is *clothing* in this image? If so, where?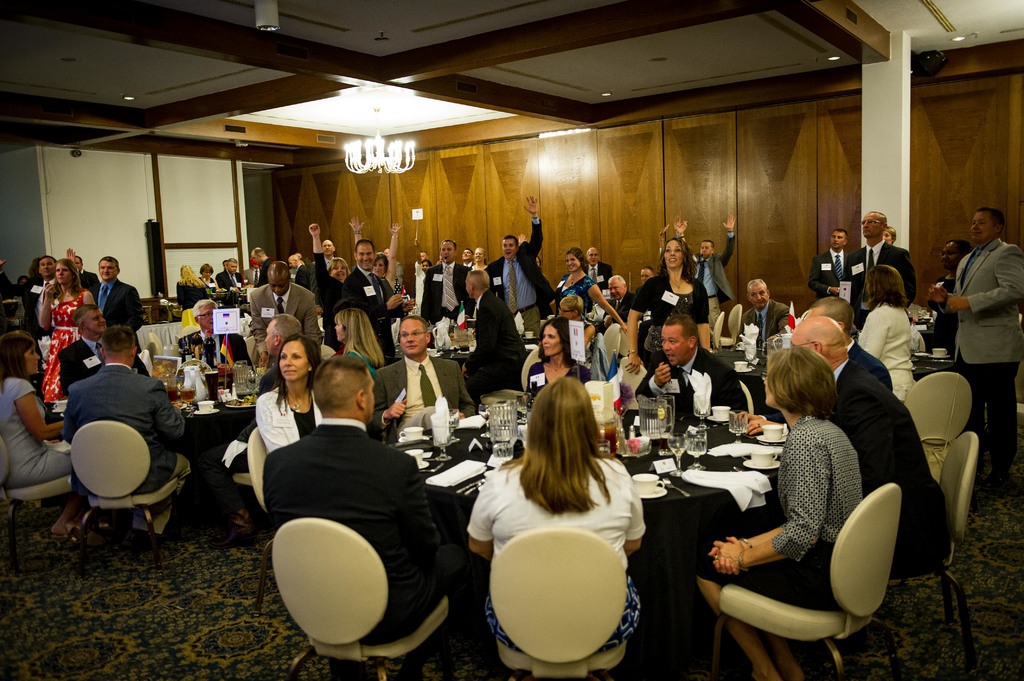
Yes, at [341, 260, 396, 355].
